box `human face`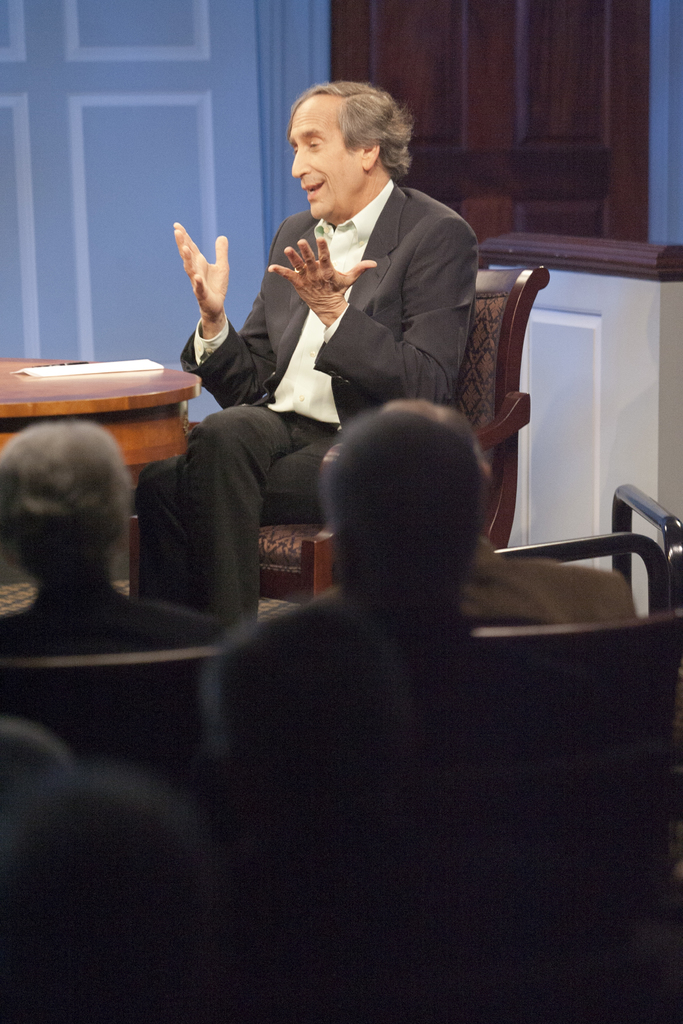
box=[293, 102, 358, 221]
